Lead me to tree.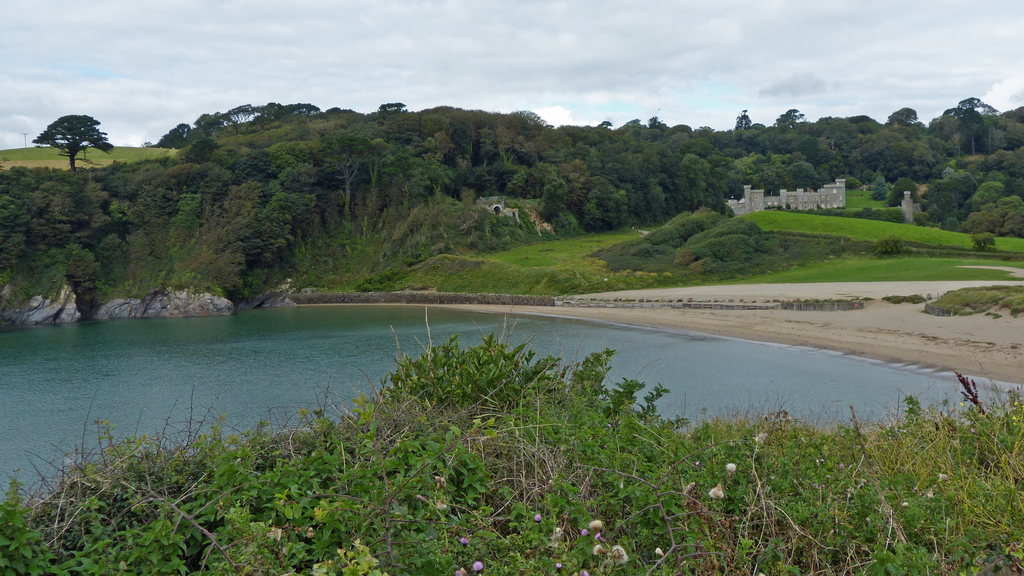
Lead to crop(924, 120, 963, 169).
